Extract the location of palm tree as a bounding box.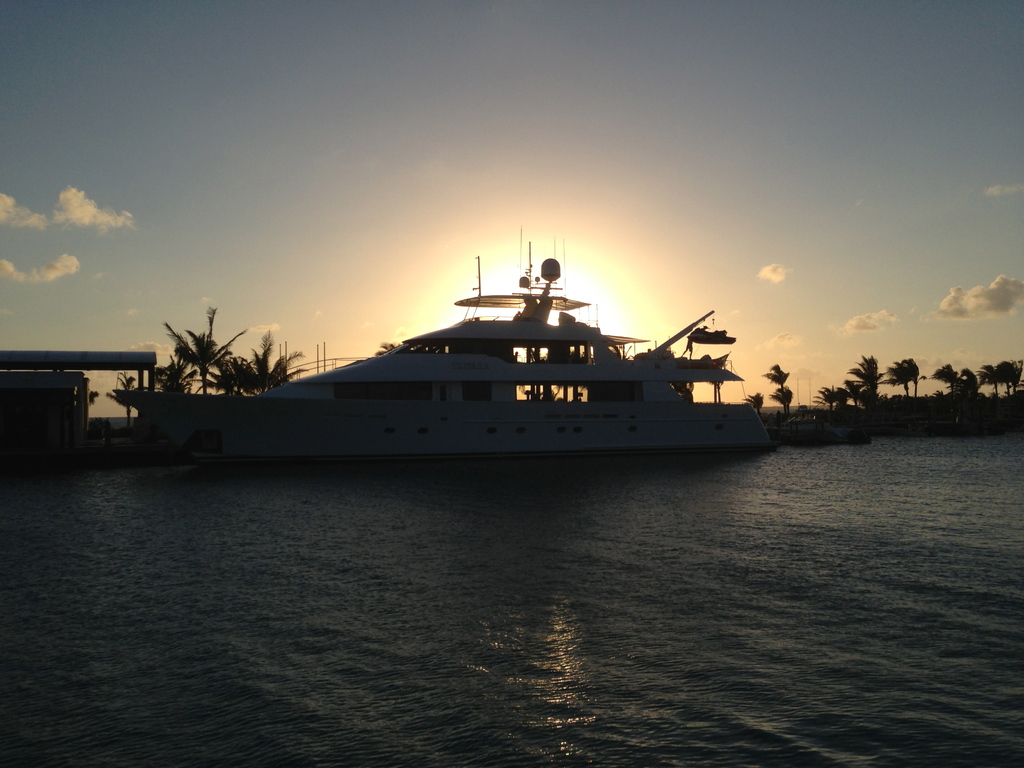
box=[813, 381, 835, 421].
